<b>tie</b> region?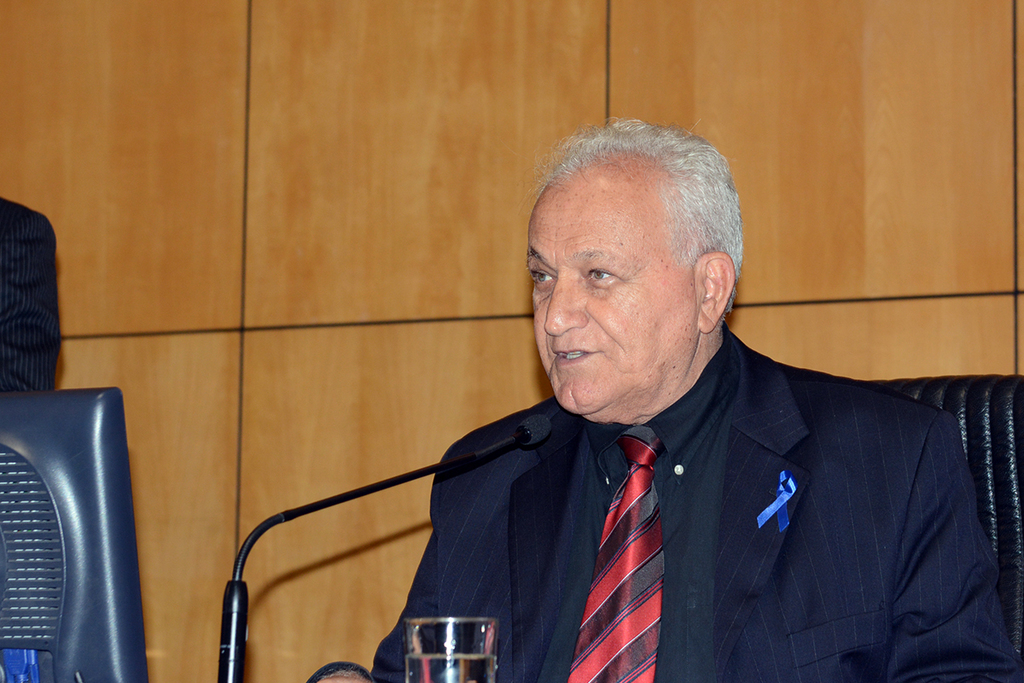
(568, 425, 667, 682)
